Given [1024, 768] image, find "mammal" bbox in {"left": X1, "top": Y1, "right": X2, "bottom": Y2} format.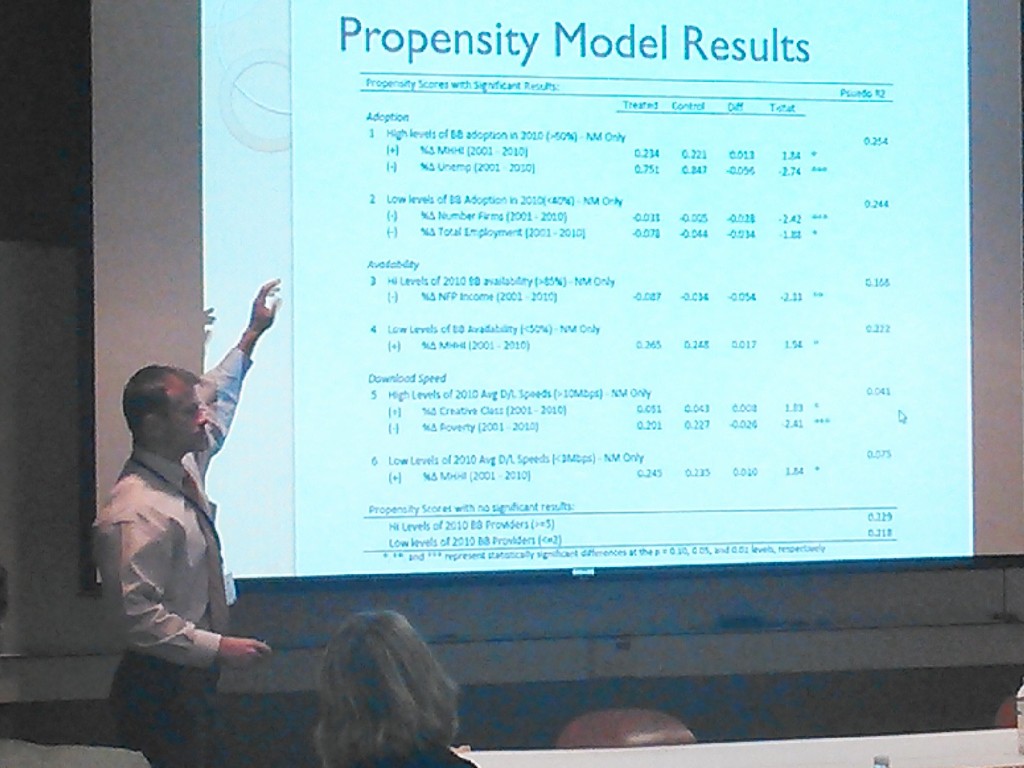
{"left": 266, "top": 608, "right": 474, "bottom": 760}.
